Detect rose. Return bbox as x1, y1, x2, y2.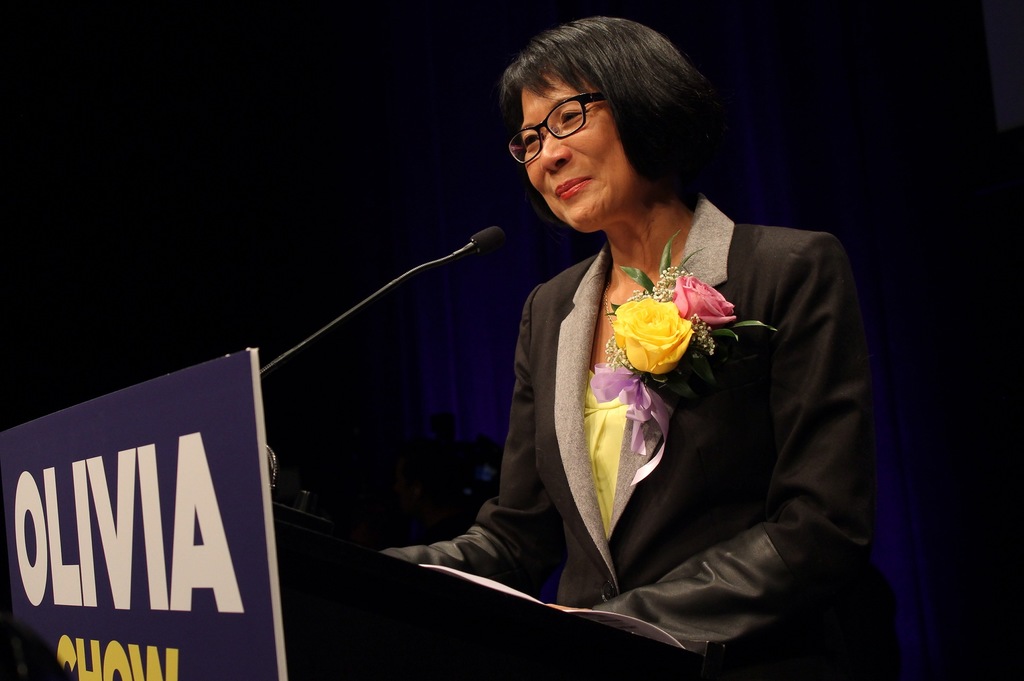
670, 274, 739, 329.
